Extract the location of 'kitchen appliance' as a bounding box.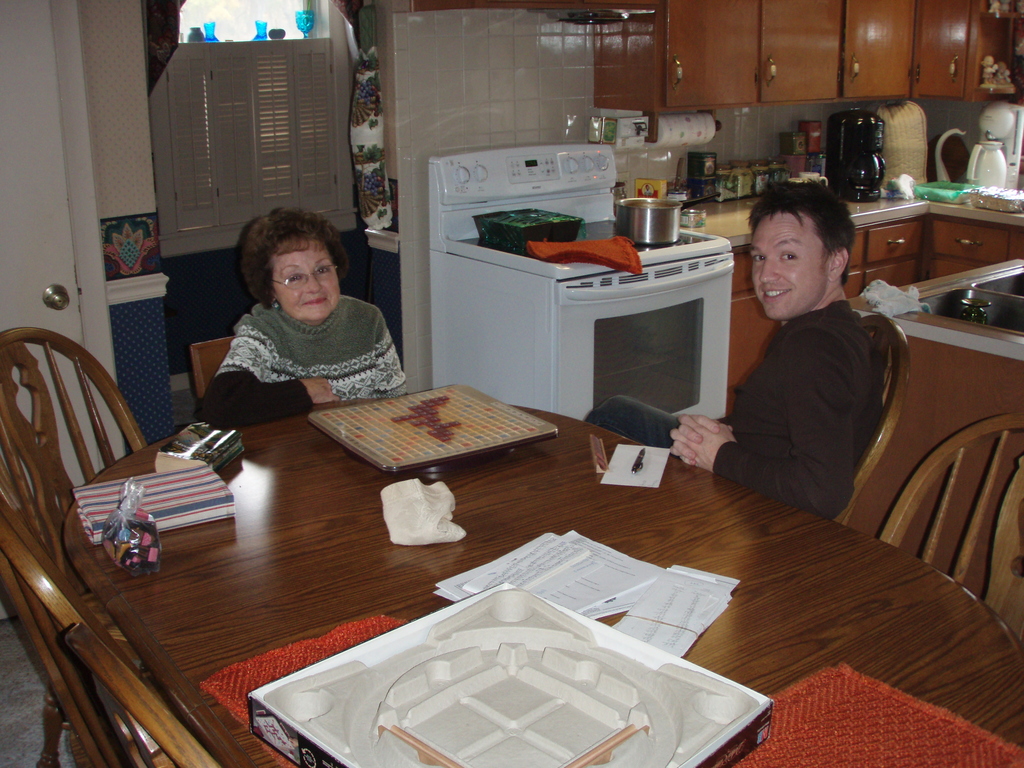
<region>967, 136, 1007, 191</region>.
